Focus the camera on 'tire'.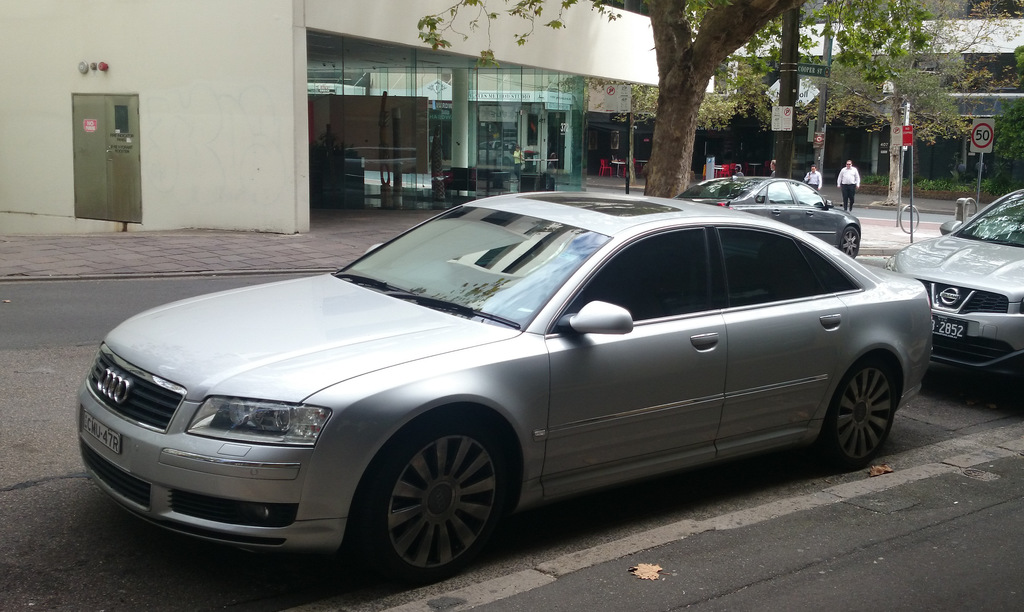
Focus region: Rect(842, 222, 860, 264).
